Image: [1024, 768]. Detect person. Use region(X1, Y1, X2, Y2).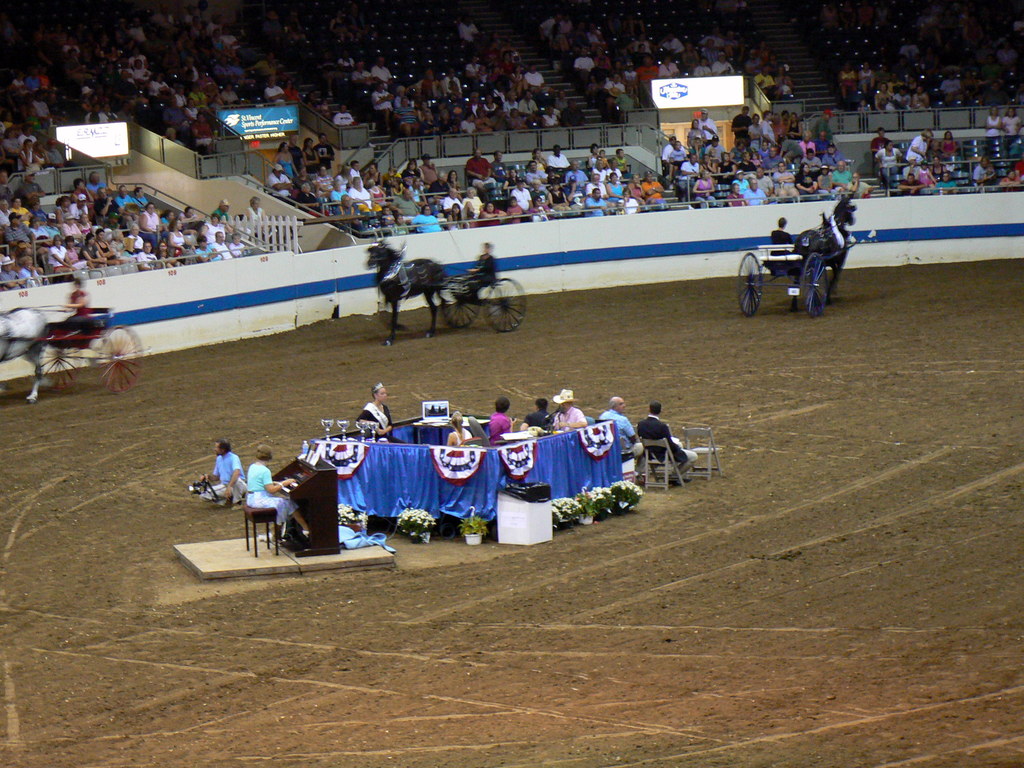
region(797, 152, 820, 176).
